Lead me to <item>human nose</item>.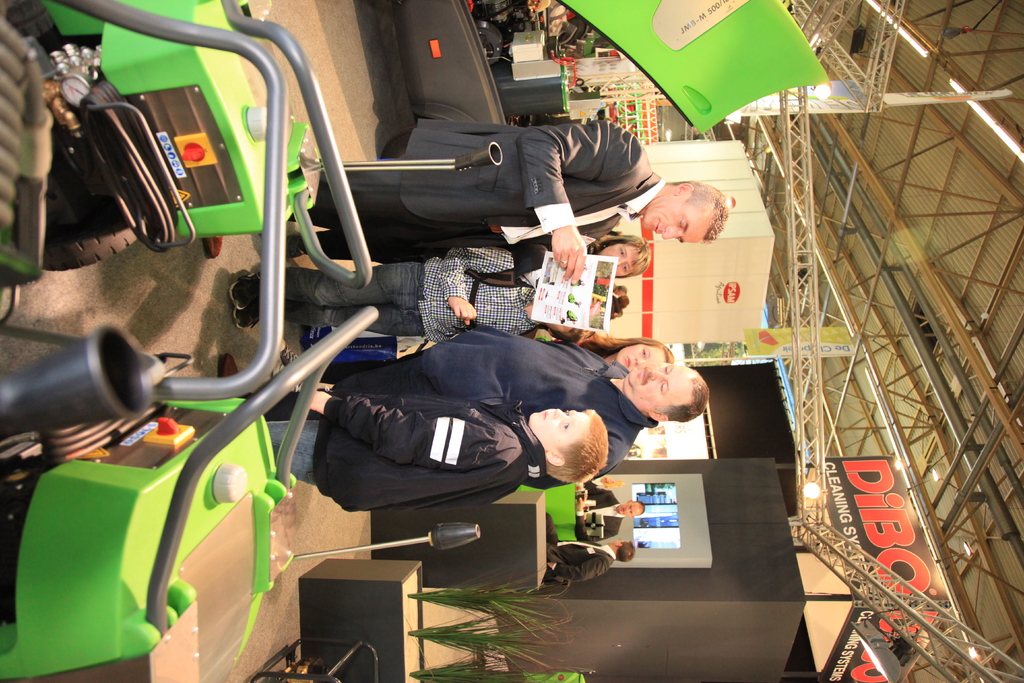
Lead to x1=651, y1=368, x2=667, y2=379.
